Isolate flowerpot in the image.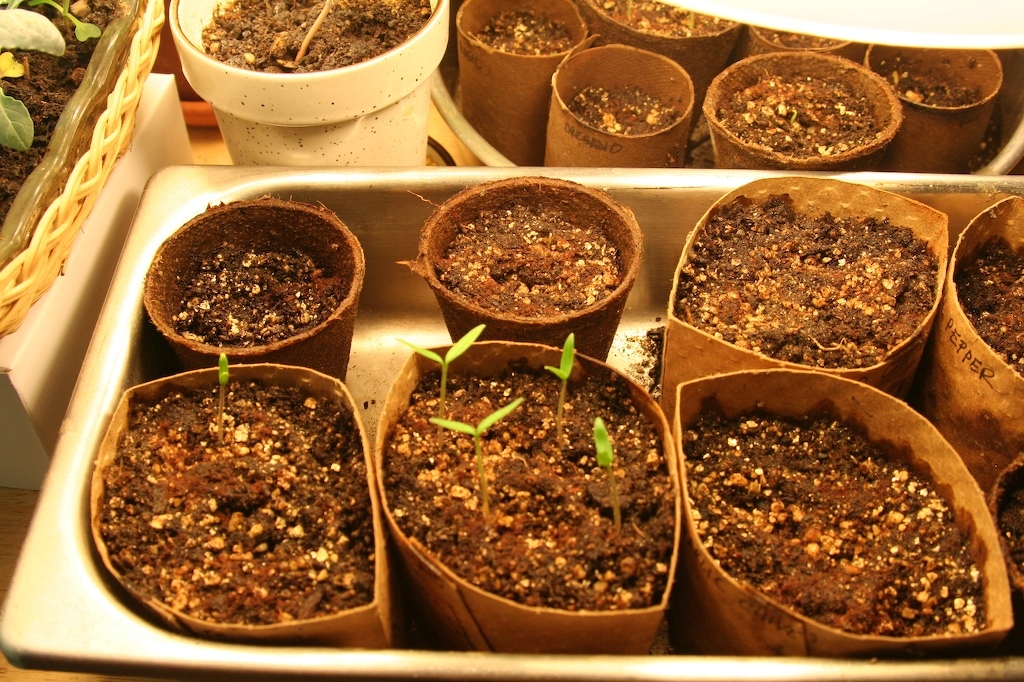
Isolated region: [371, 333, 674, 652].
